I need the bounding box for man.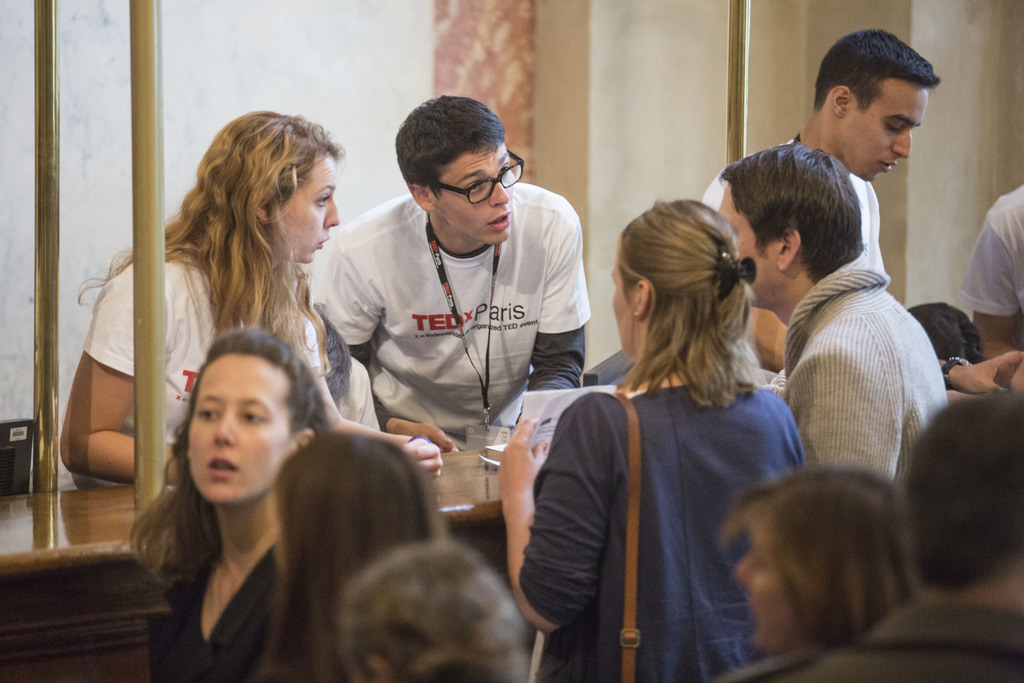
Here it is: <region>806, 386, 1023, 682</region>.
